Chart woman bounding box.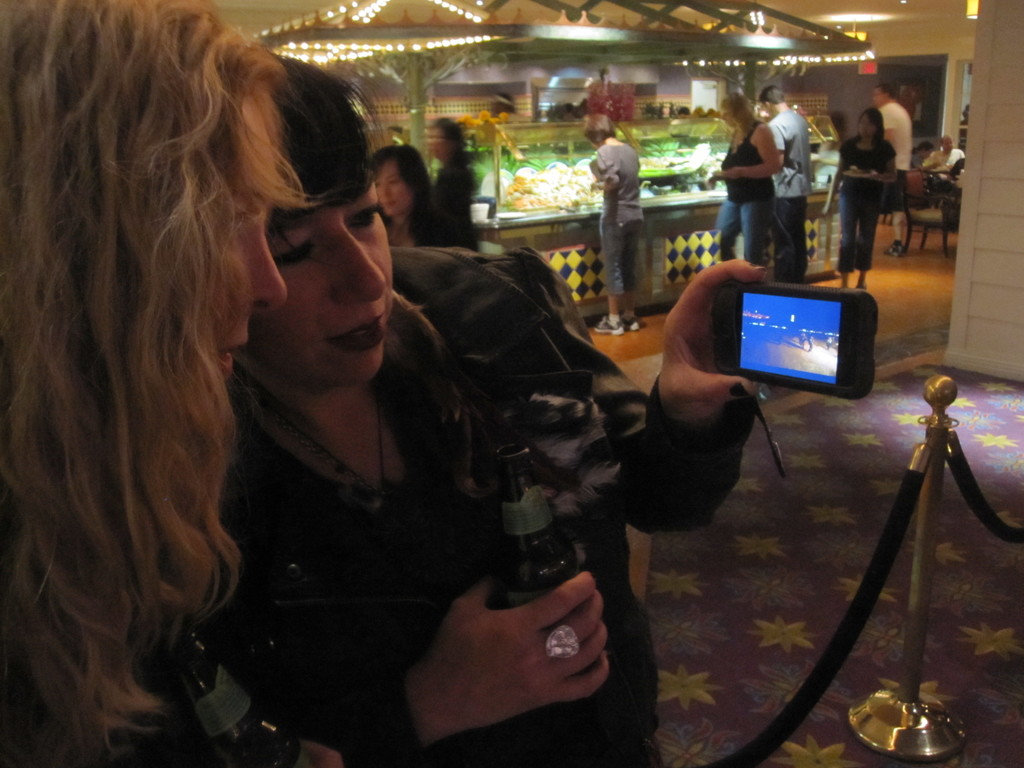
Charted: box(353, 135, 433, 246).
